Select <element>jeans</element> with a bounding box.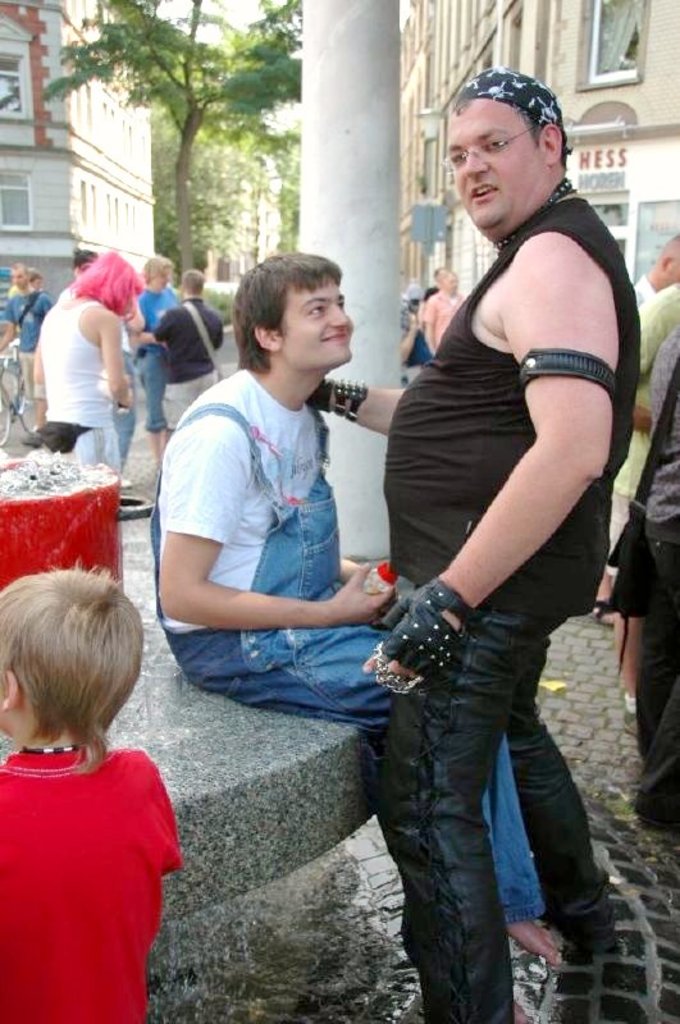
<bbox>134, 347, 161, 436</bbox>.
